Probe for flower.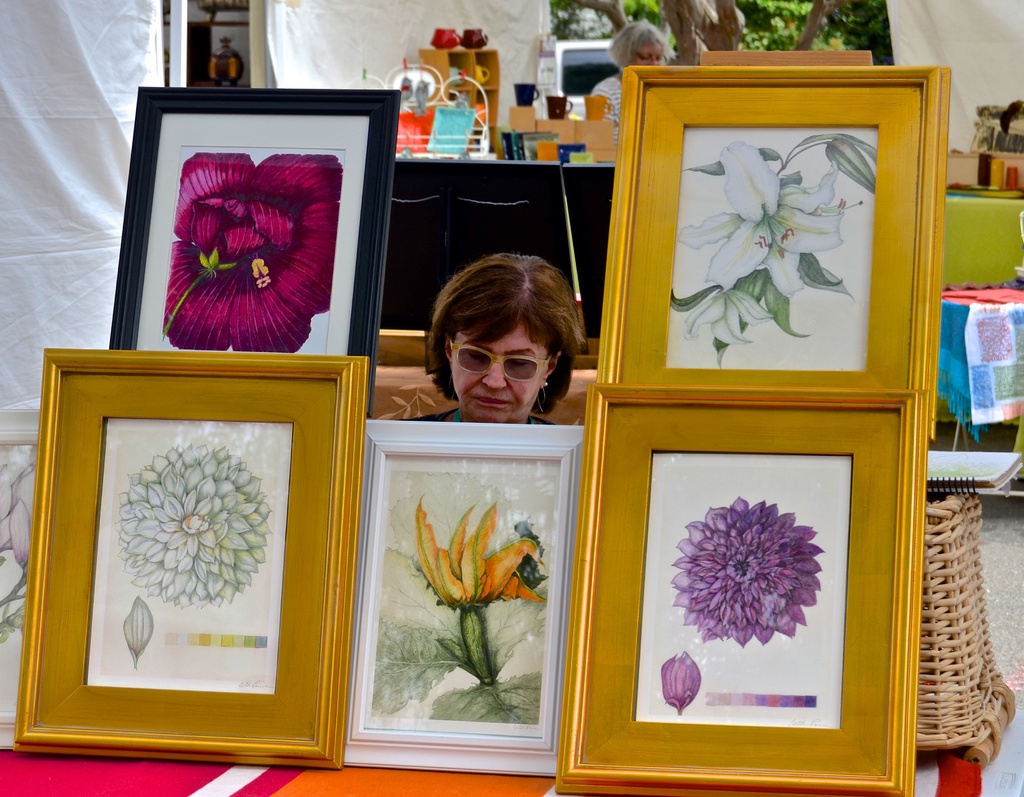
Probe result: bbox(168, 150, 344, 347).
